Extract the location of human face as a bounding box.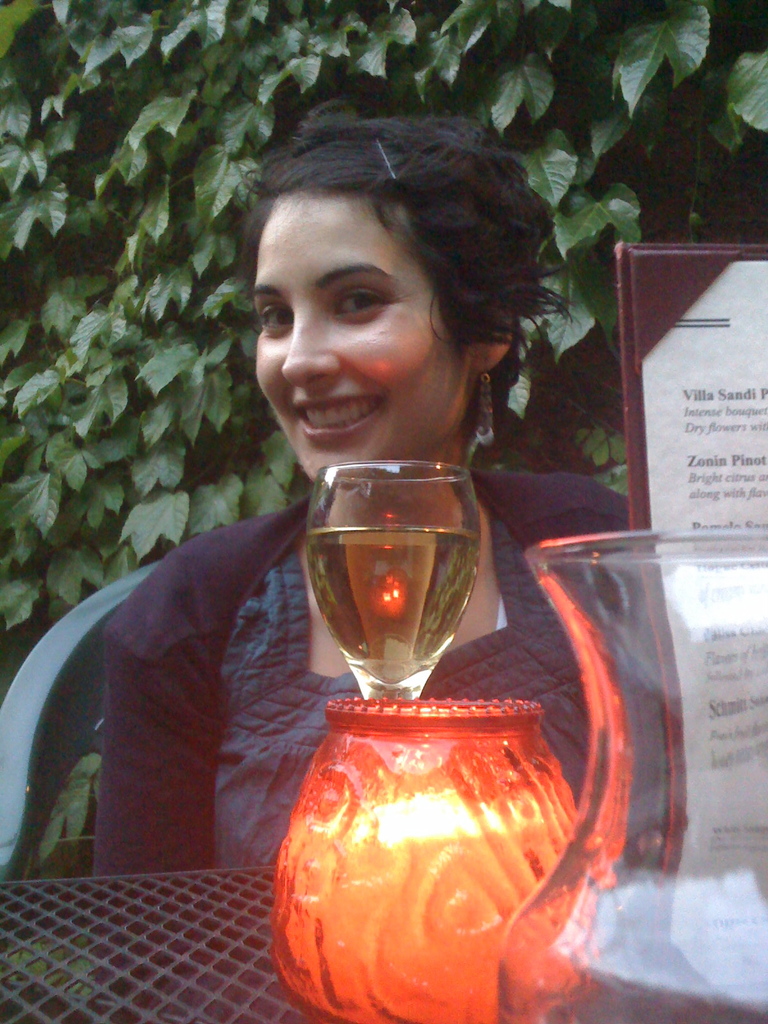
253/199/466/477.
